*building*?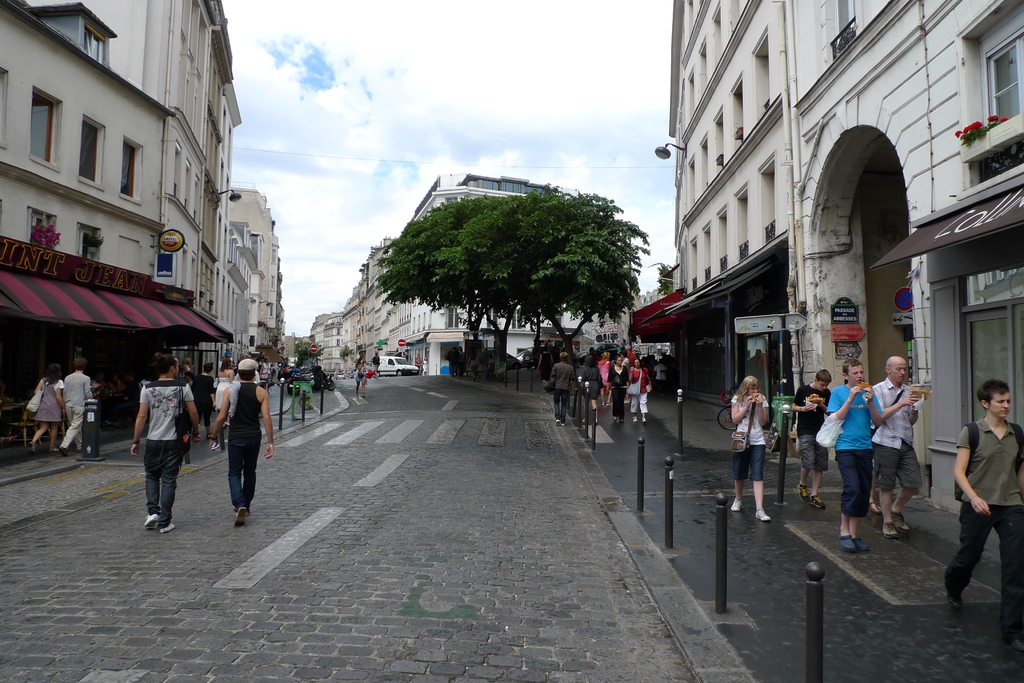
[left=669, top=0, right=1023, bottom=545]
